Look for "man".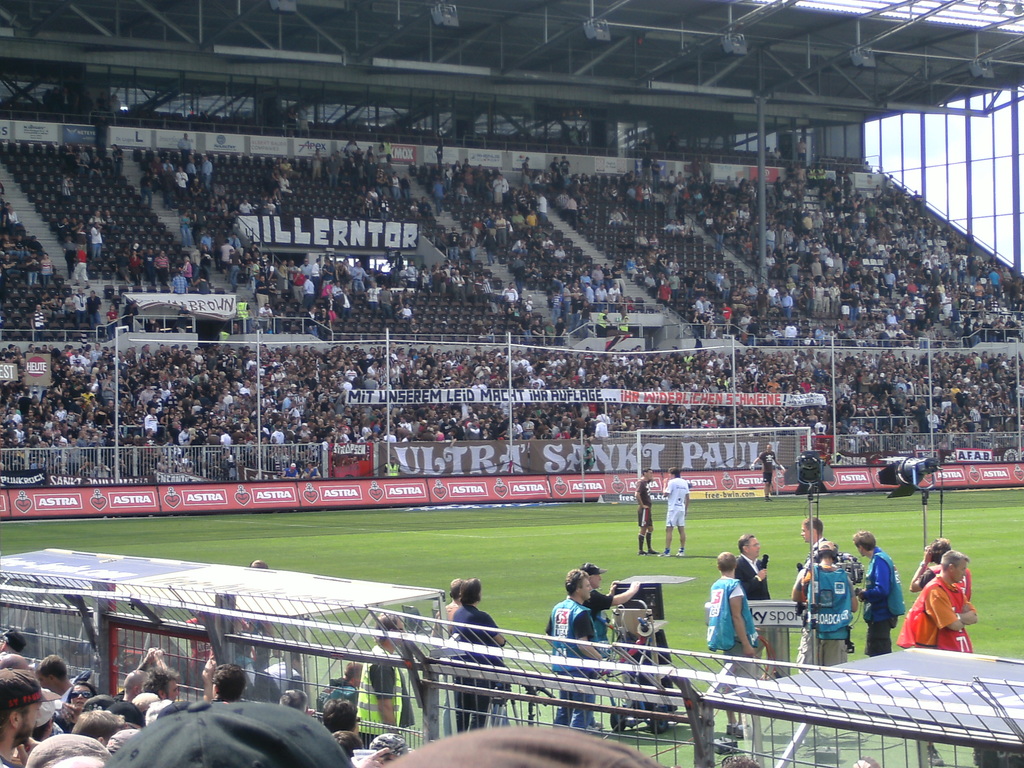
Found: BBox(357, 614, 408, 755).
